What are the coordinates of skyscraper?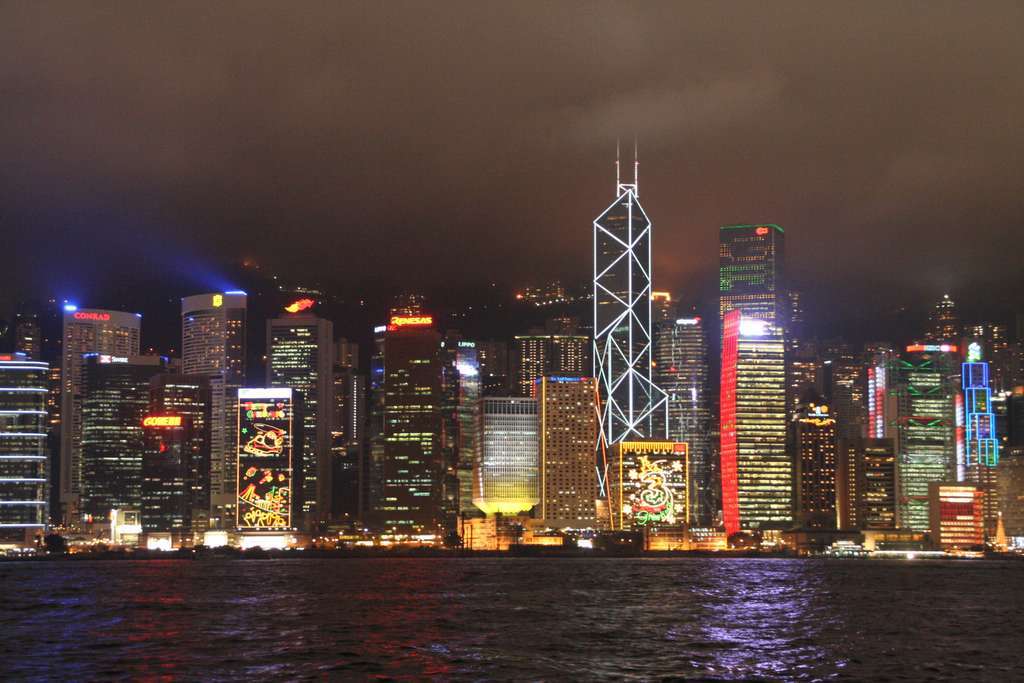
crop(178, 288, 247, 525).
